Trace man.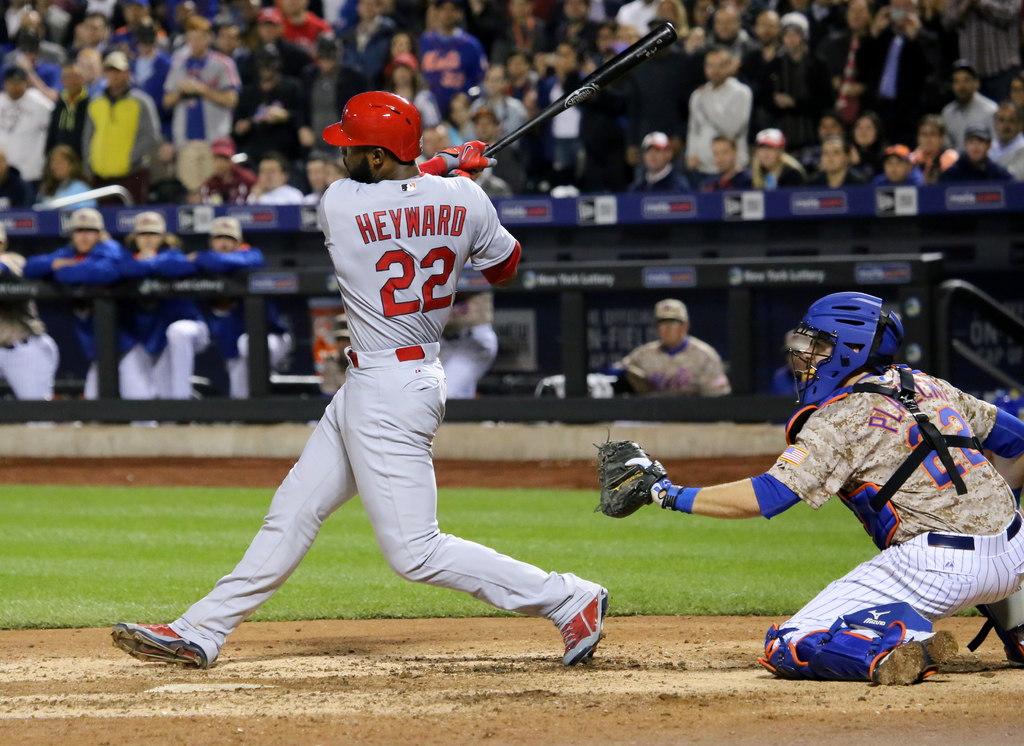
Traced to 591, 283, 1023, 689.
